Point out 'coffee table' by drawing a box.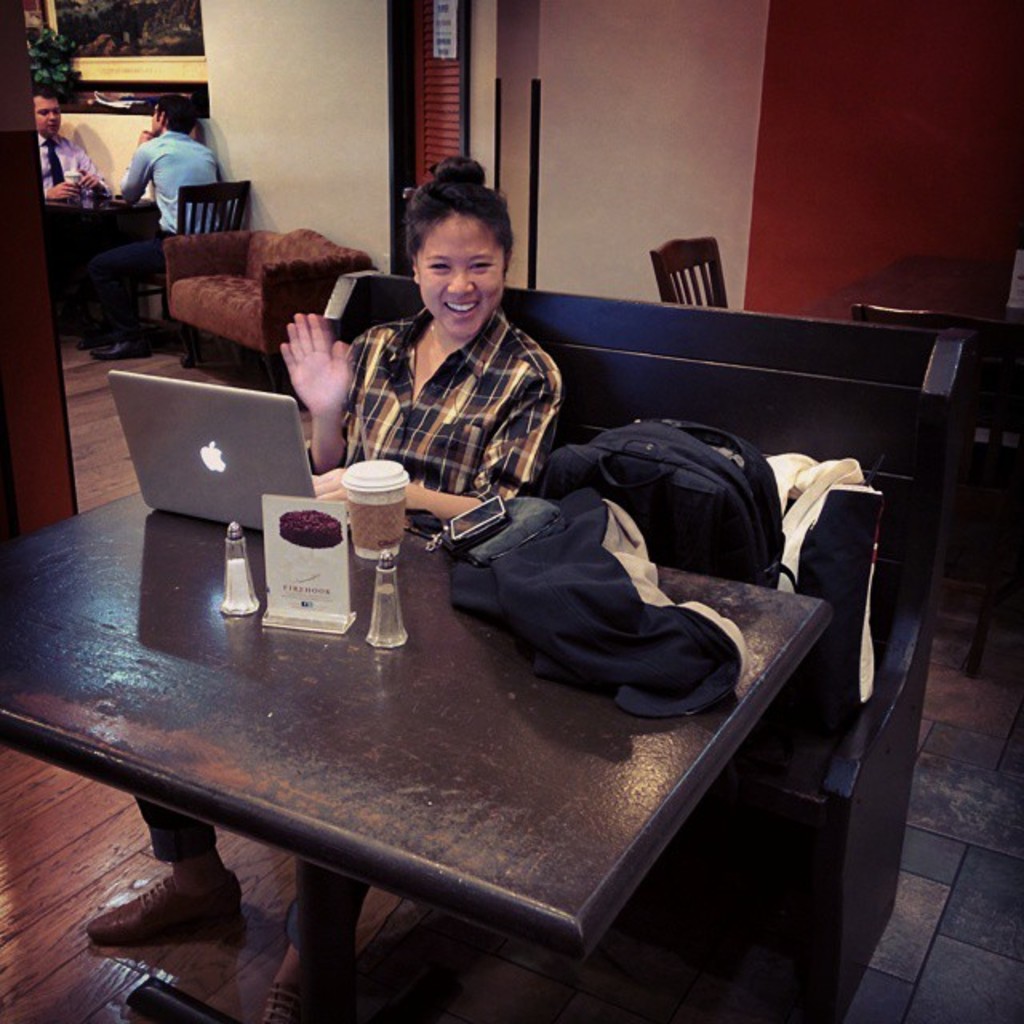
left=43, top=424, right=882, bottom=1018.
